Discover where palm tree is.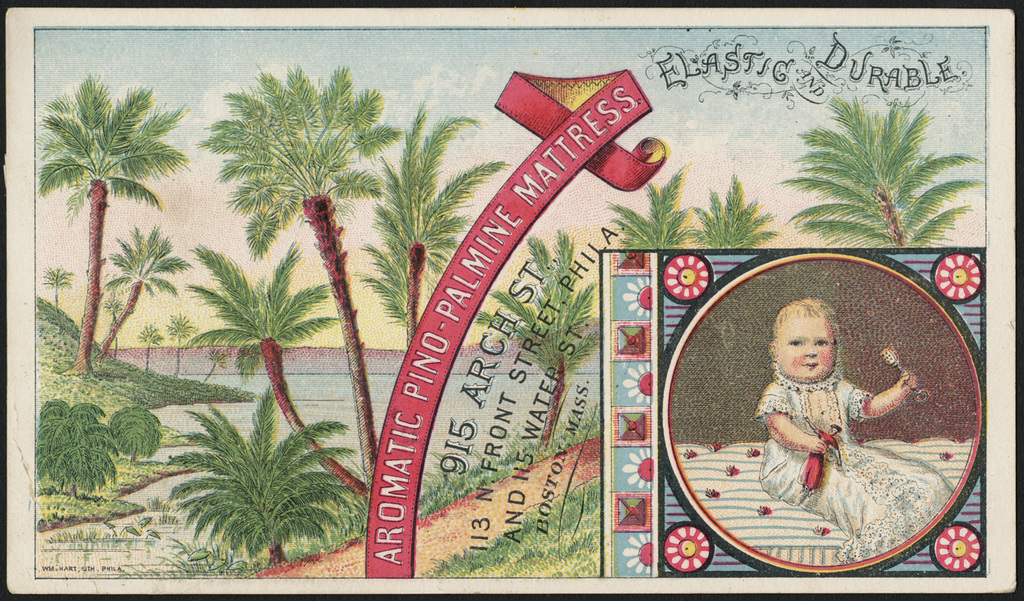
Discovered at {"x1": 705, "y1": 173, "x2": 783, "y2": 363}.
